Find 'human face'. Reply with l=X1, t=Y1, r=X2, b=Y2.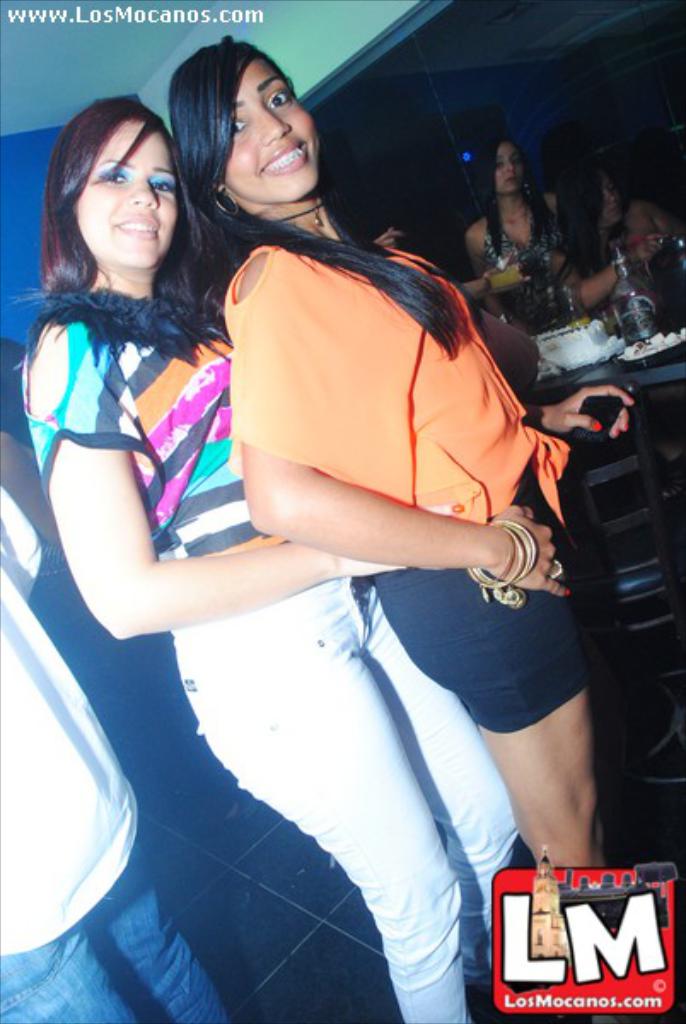
l=596, t=171, r=619, b=225.
